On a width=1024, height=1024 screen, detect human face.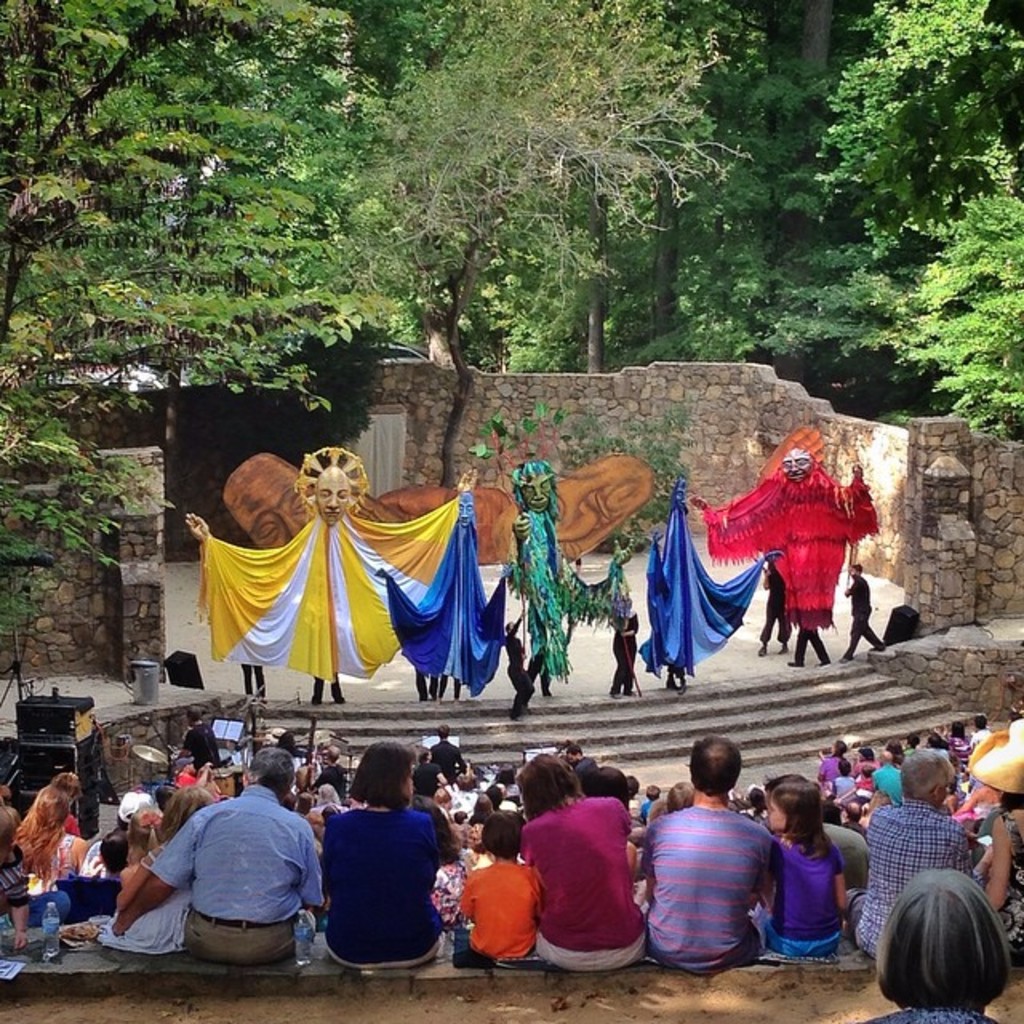
216, 454, 322, 557.
